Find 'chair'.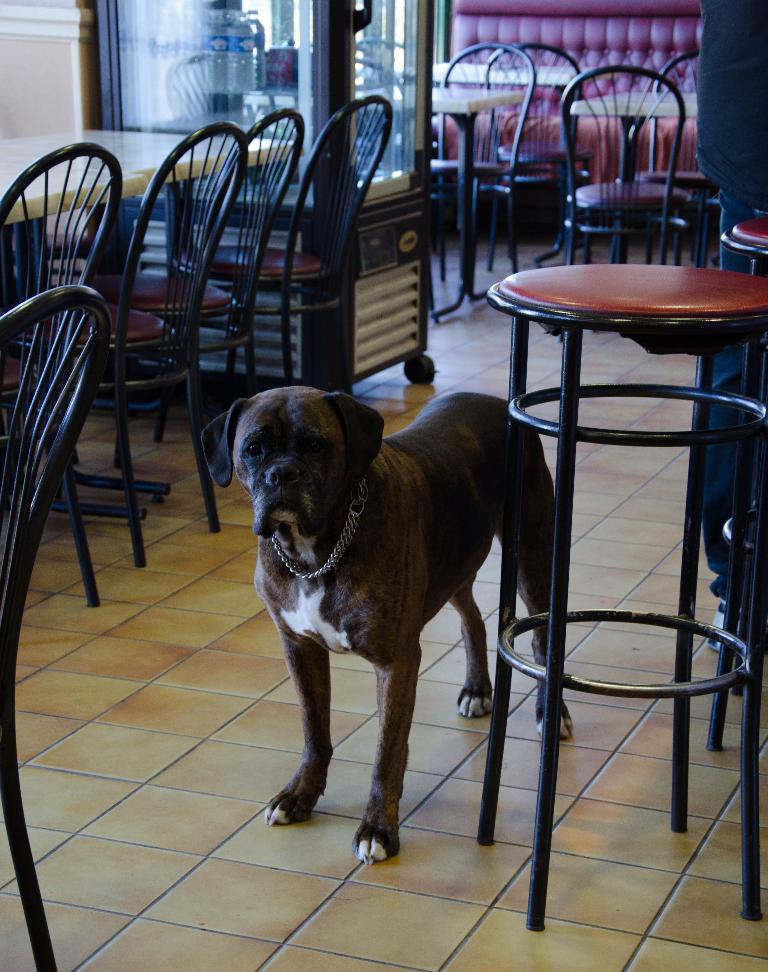
<bbox>476, 54, 592, 280</bbox>.
